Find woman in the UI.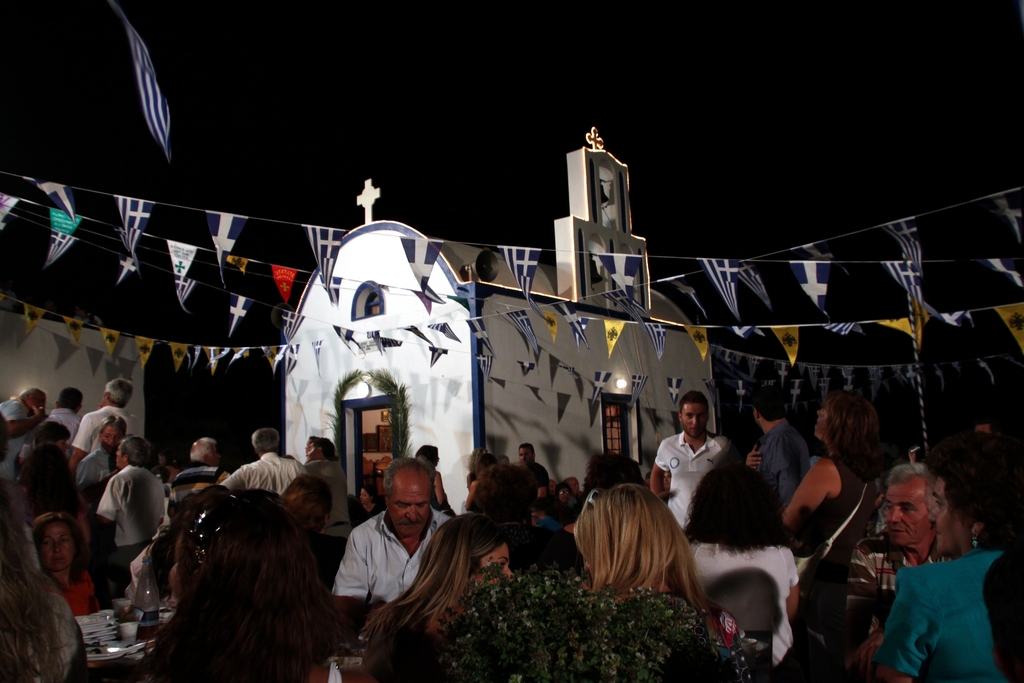
UI element at box=[796, 381, 899, 655].
